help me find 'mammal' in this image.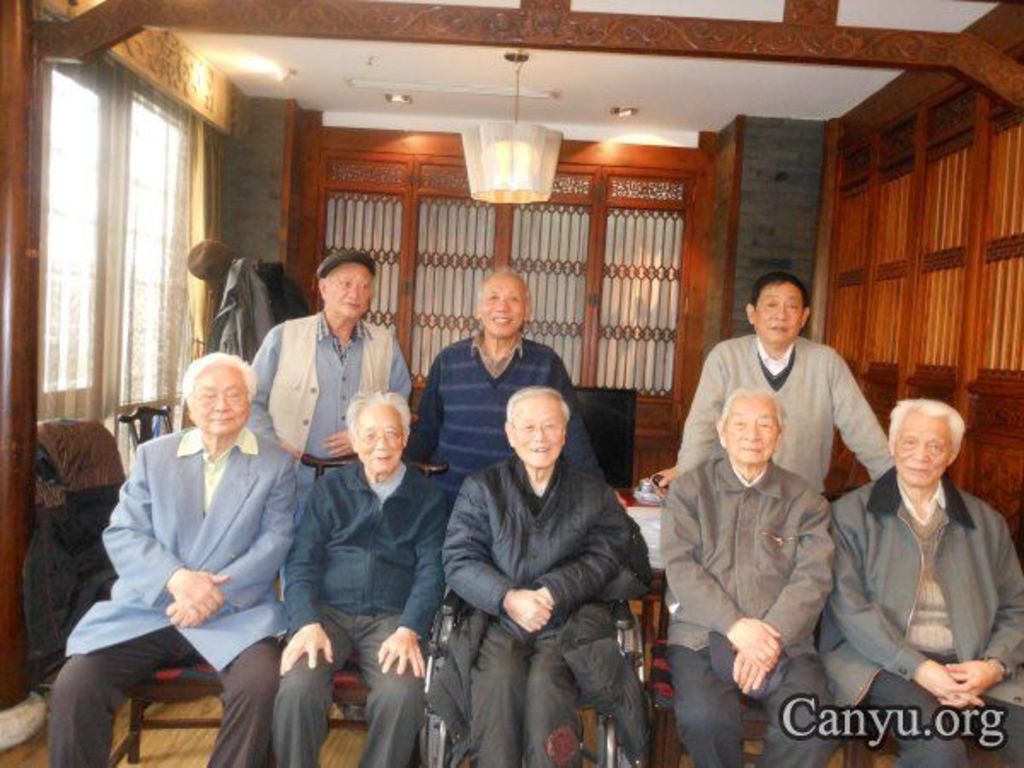
Found it: rect(655, 270, 901, 495).
